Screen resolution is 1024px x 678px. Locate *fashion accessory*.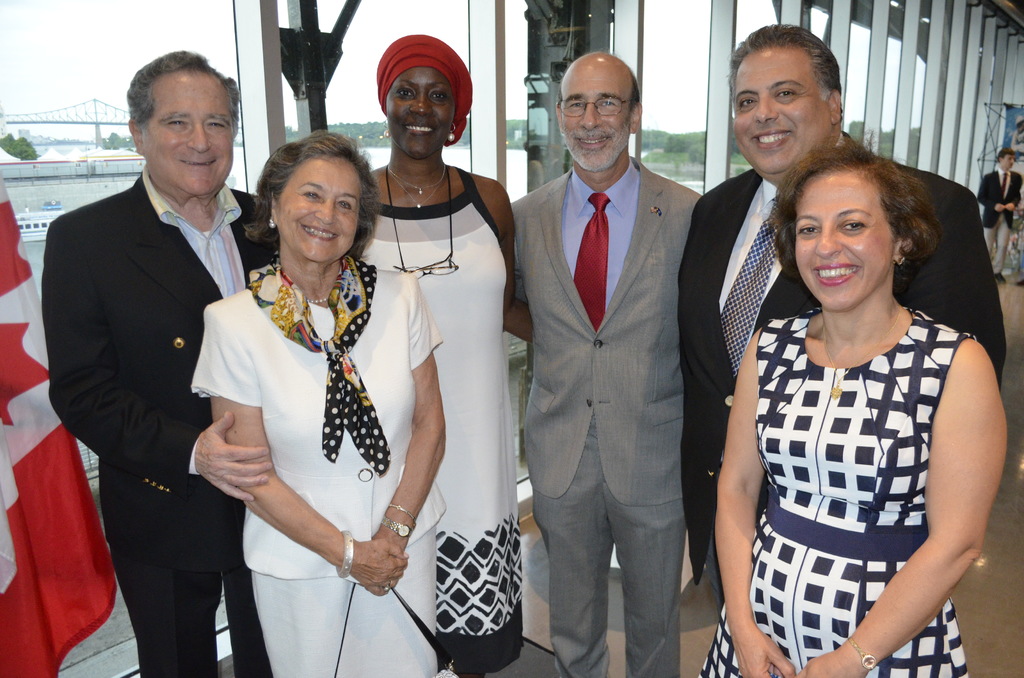
pyautogui.locateOnScreen(387, 162, 447, 209).
